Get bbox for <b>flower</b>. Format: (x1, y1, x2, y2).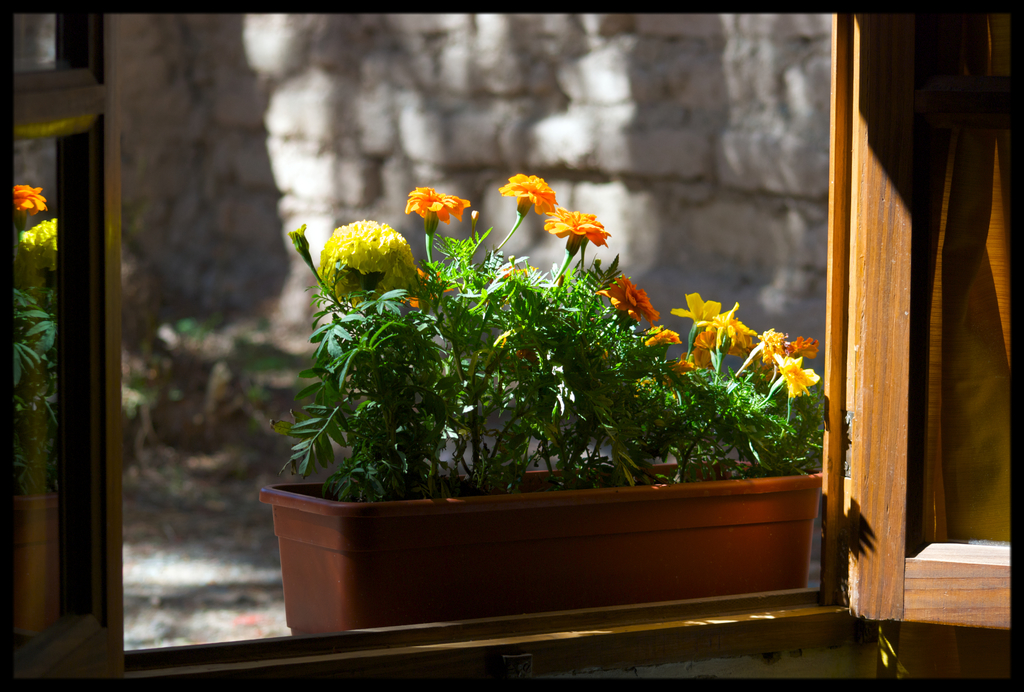
(770, 351, 815, 402).
